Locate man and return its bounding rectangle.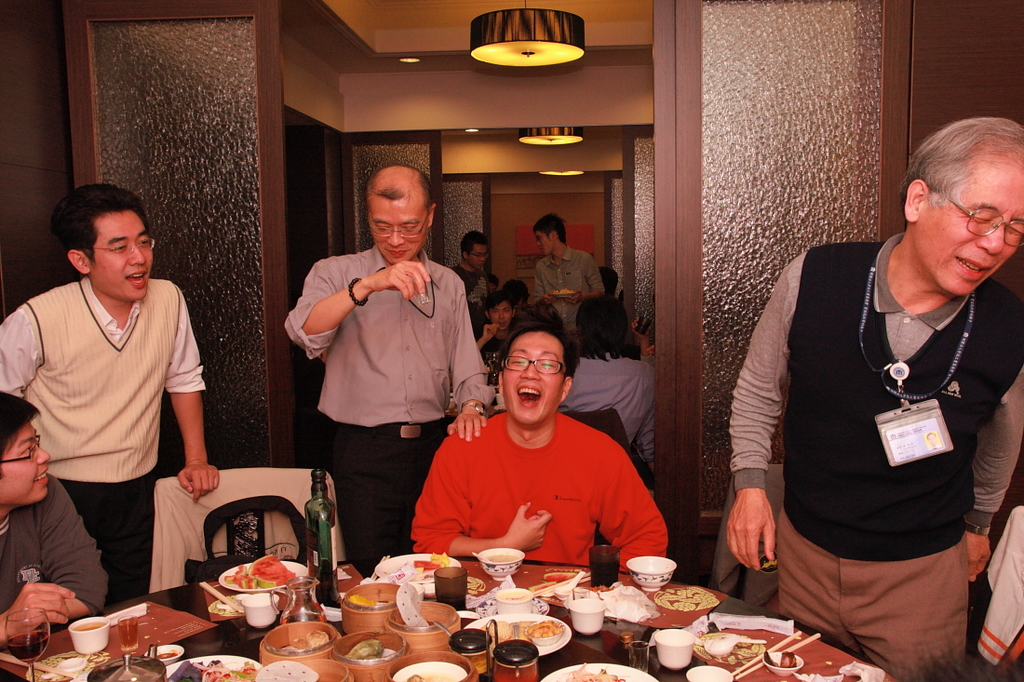
{"x1": 0, "y1": 177, "x2": 215, "y2": 609}.
